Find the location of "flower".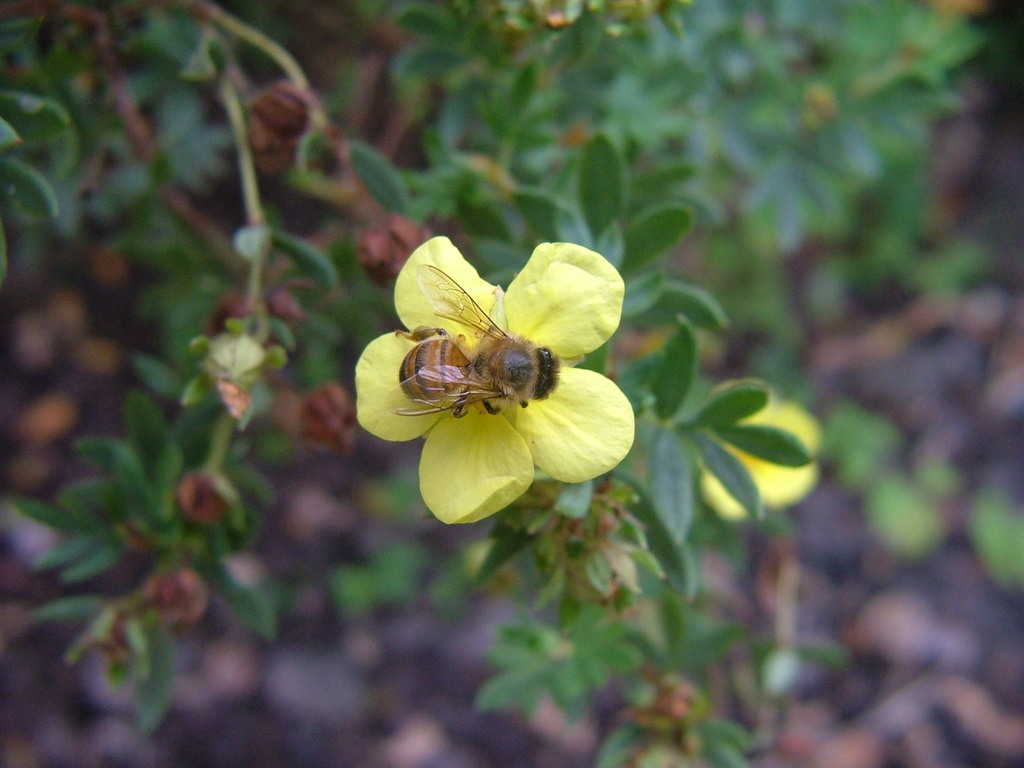
Location: select_region(346, 209, 632, 513).
